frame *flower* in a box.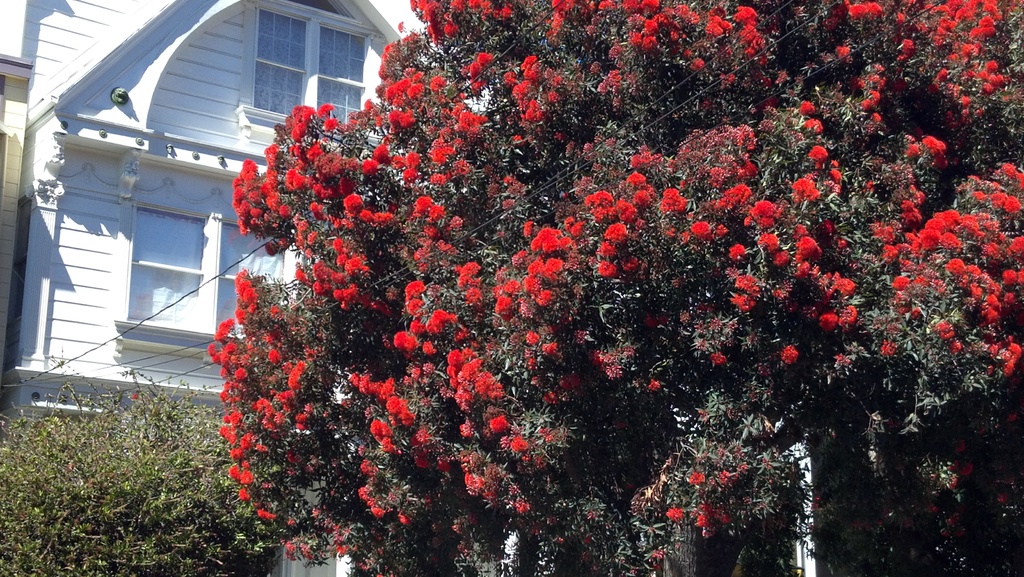
(604, 219, 628, 241).
